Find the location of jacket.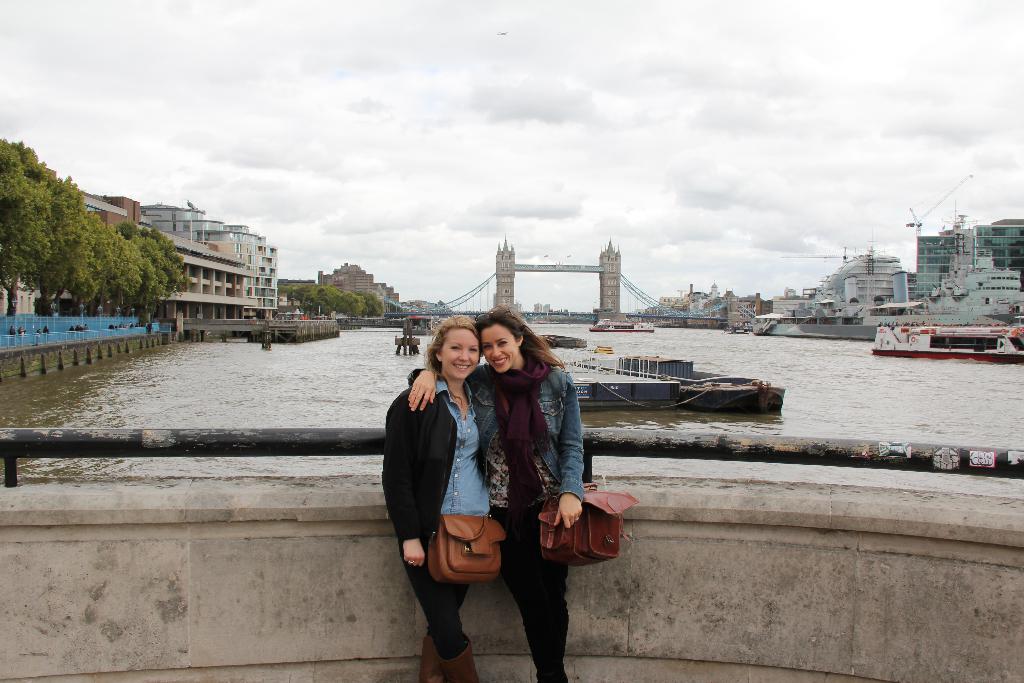
Location: box=[475, 343, 592, 529].
